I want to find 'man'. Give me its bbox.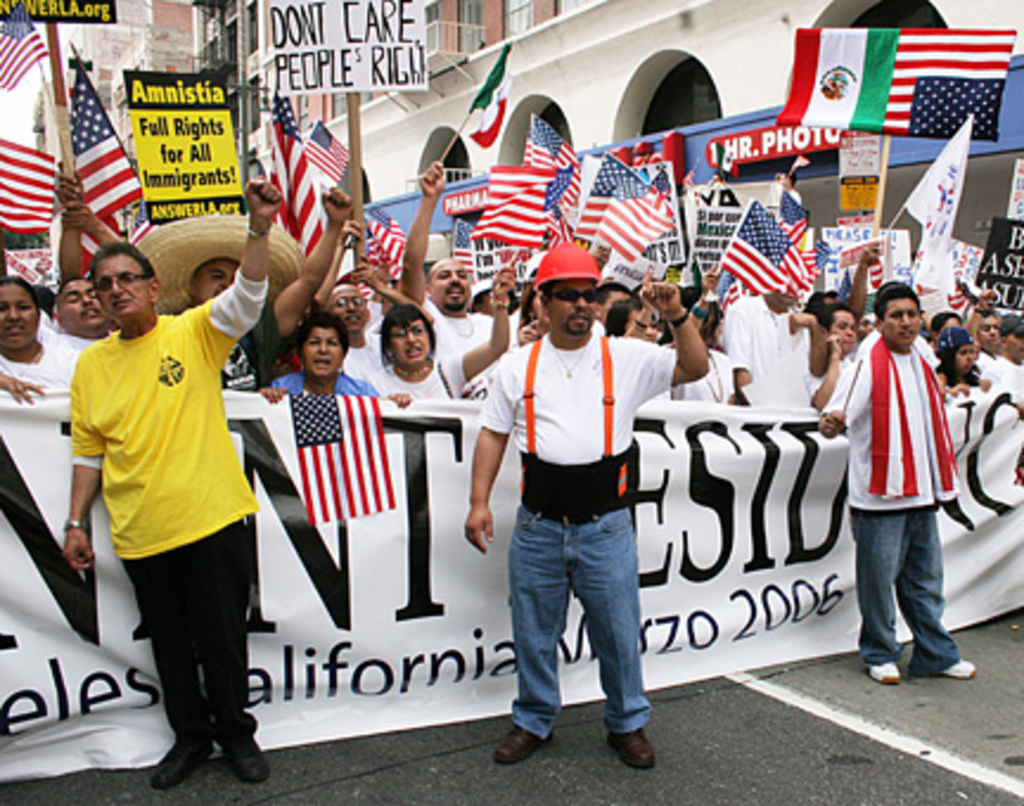
[818,284,977,685].
